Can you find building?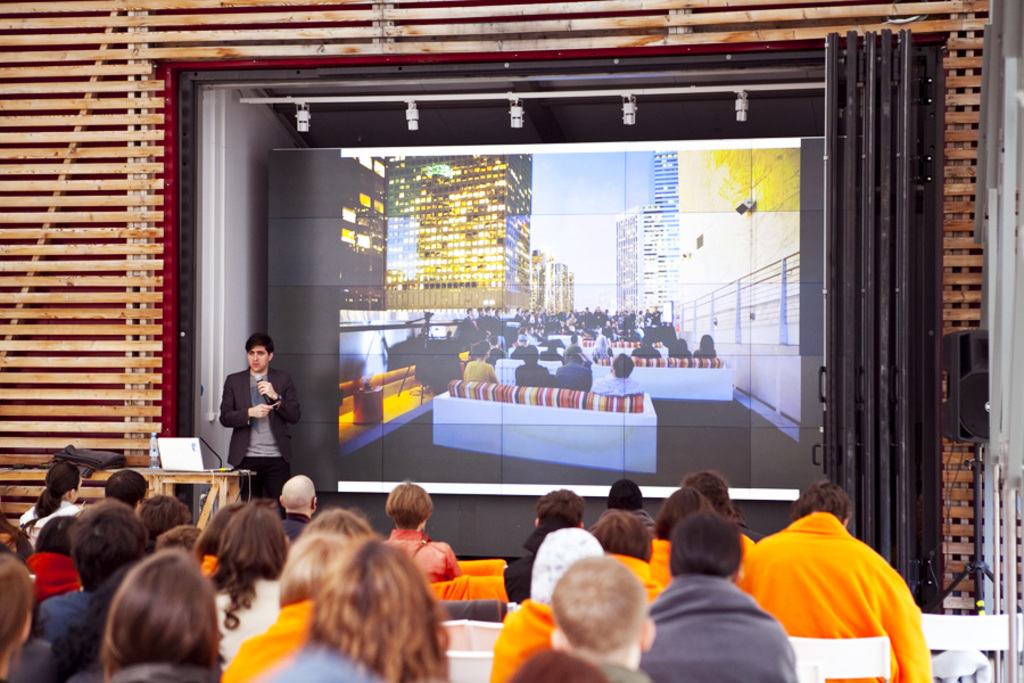
Yes, bounding box: [0, 0, 1023, 682].
